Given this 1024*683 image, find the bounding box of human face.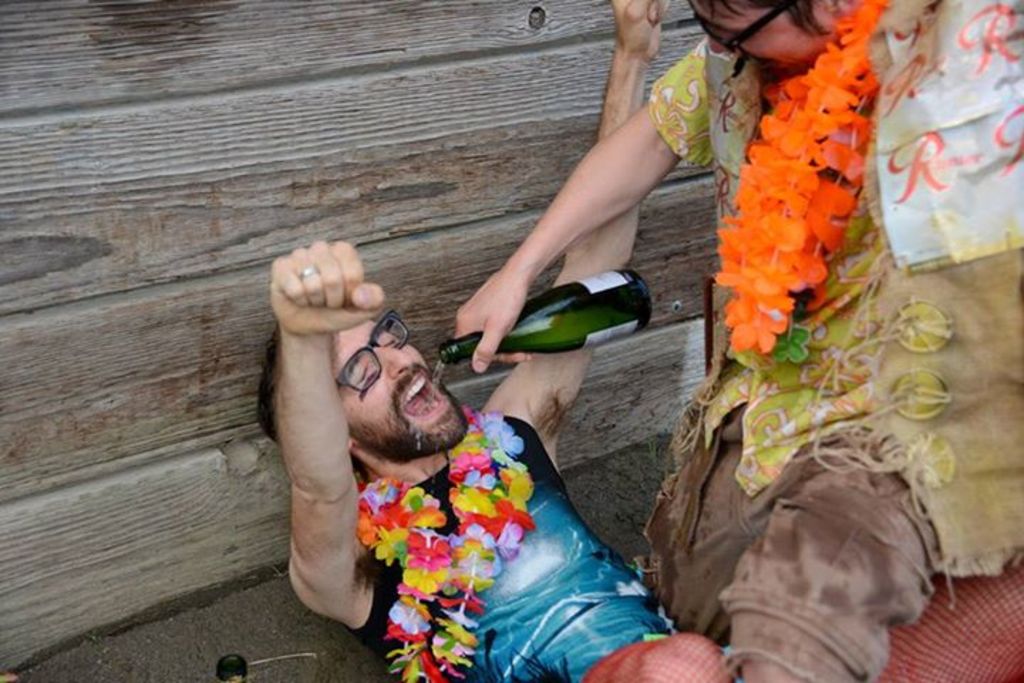
bbox=(687, 0, 845, 70).
